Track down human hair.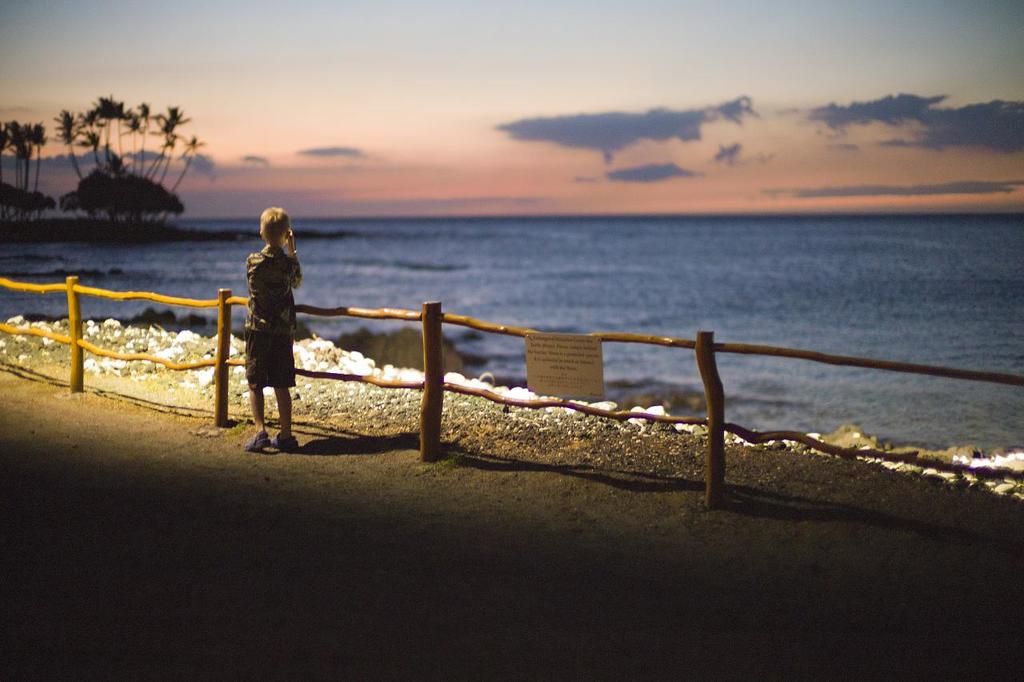
Tracked to <box>257,208,293,244</box>.
